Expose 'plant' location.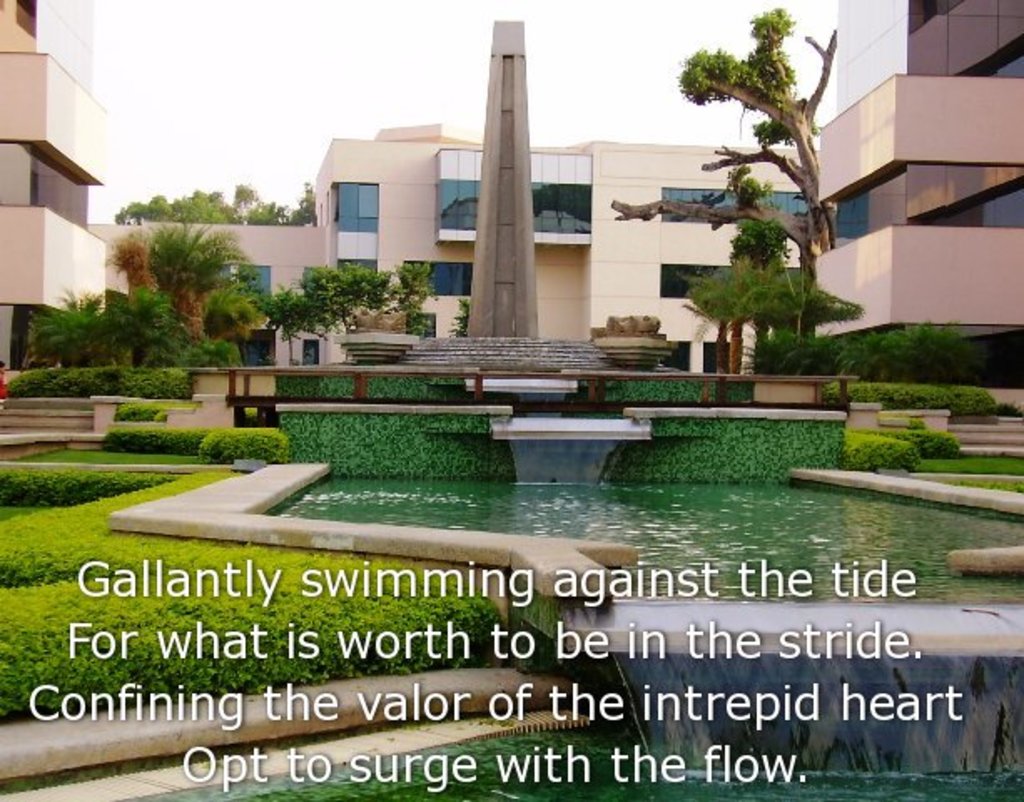
Exposed at {"left": 10, "top": 444, "right": 217, "bottom": 468}.
